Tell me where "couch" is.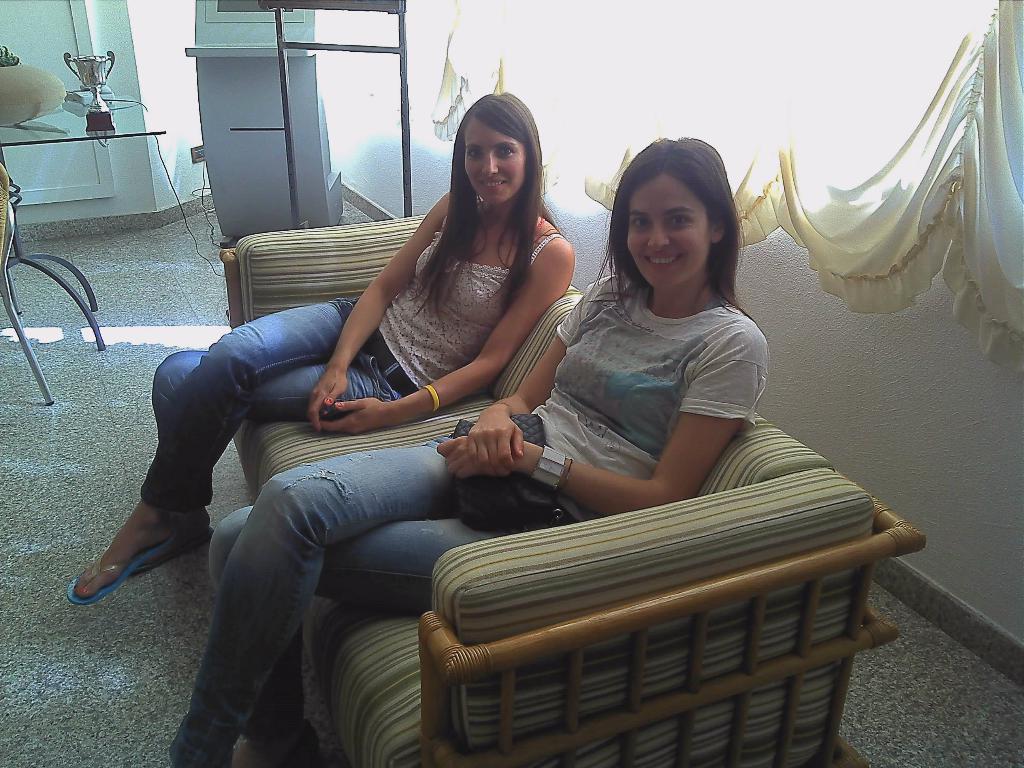
"couch" is at crop(218, 212, 929, 767).
